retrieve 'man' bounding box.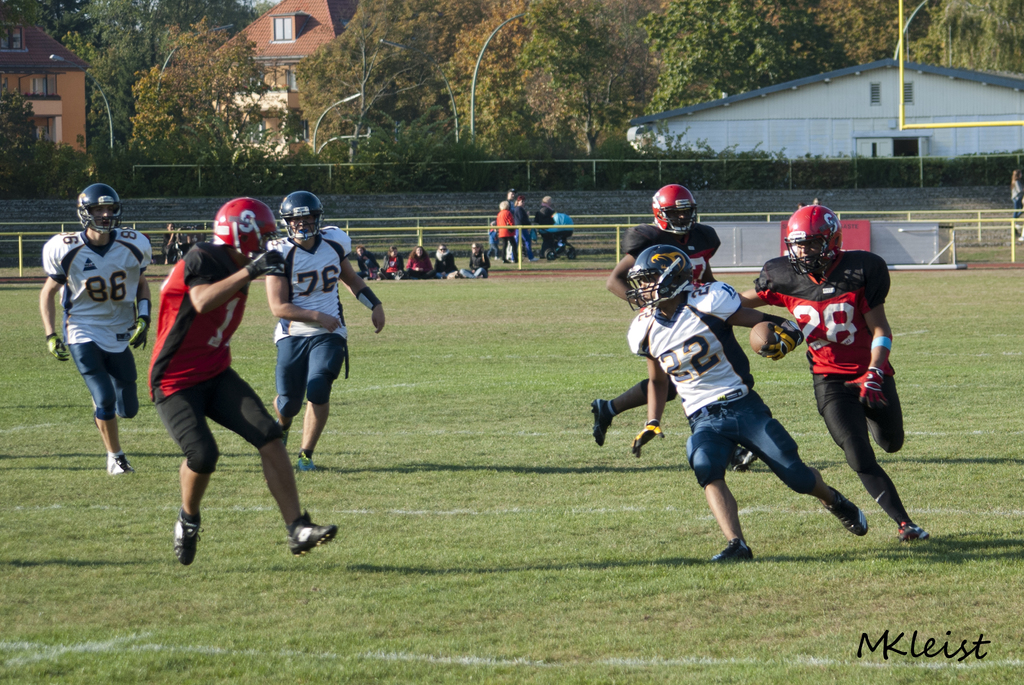
Bounding box: [35, 184, 156, 473].
